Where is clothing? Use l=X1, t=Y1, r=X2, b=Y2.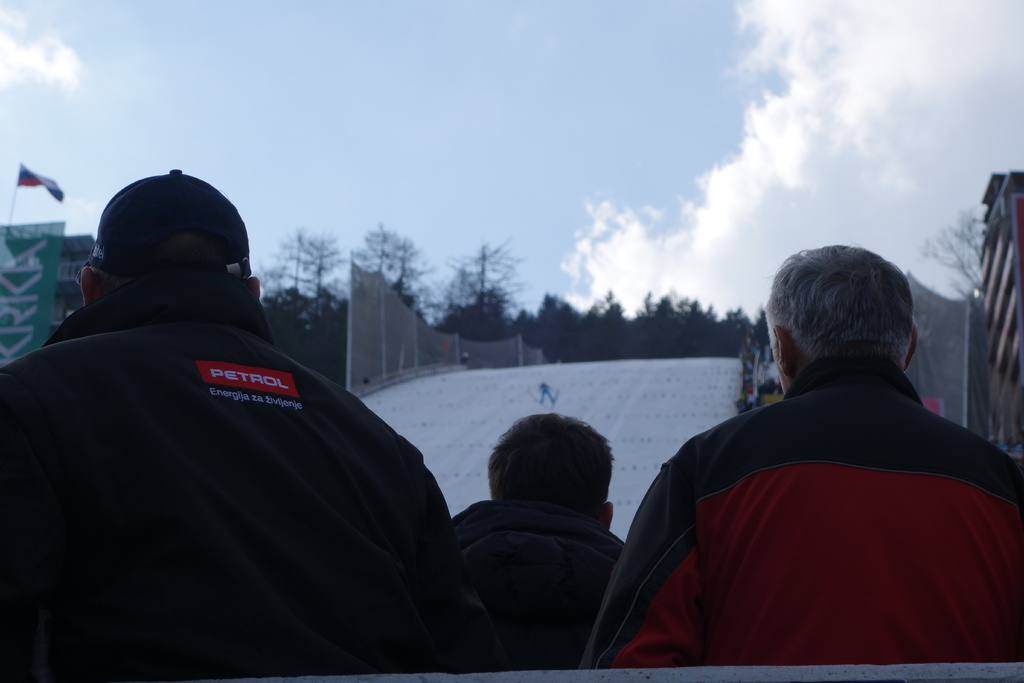
l=2, t=273, r=493, b=672.
